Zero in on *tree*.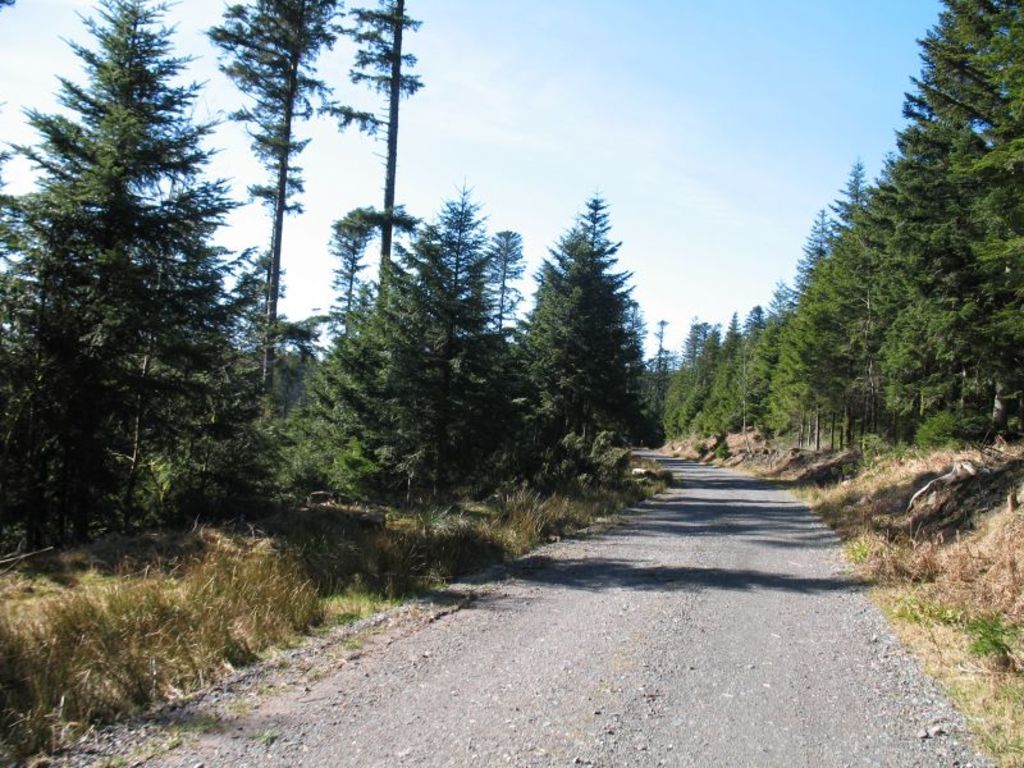
Zeroed in: 205,0,344,433.
